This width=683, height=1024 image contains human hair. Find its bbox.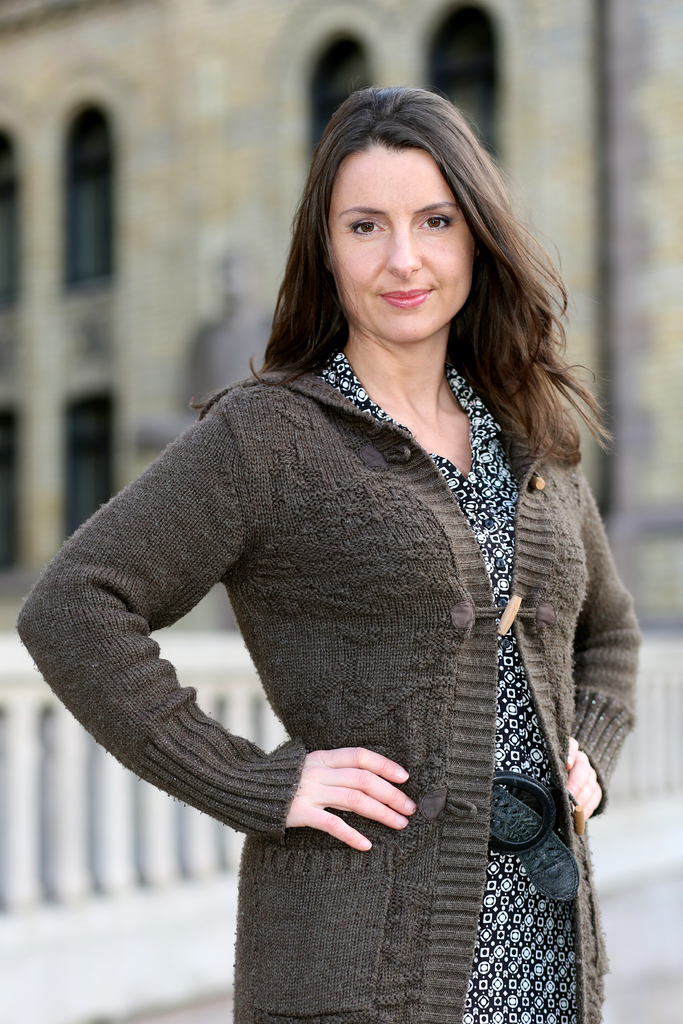
x1=177 y1=79 x2=629 y2=469.
